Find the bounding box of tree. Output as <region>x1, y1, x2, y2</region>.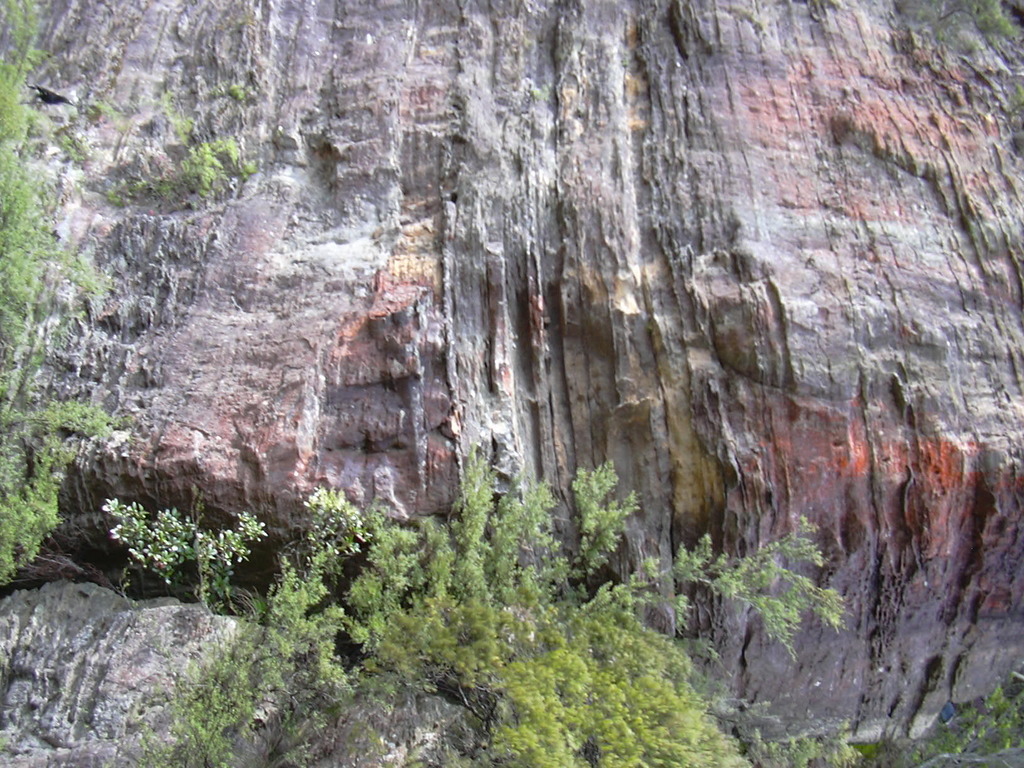
<region>298, 441, 852, 767</region>.
